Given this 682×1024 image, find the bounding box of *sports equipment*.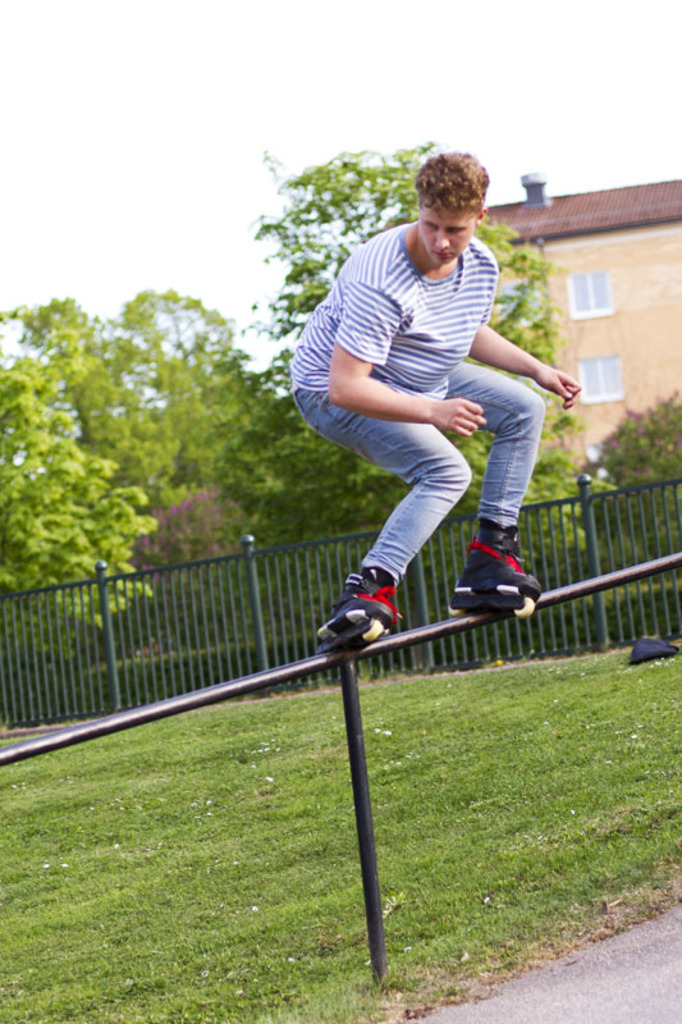
l=315, t=568, r=403, b=657.
